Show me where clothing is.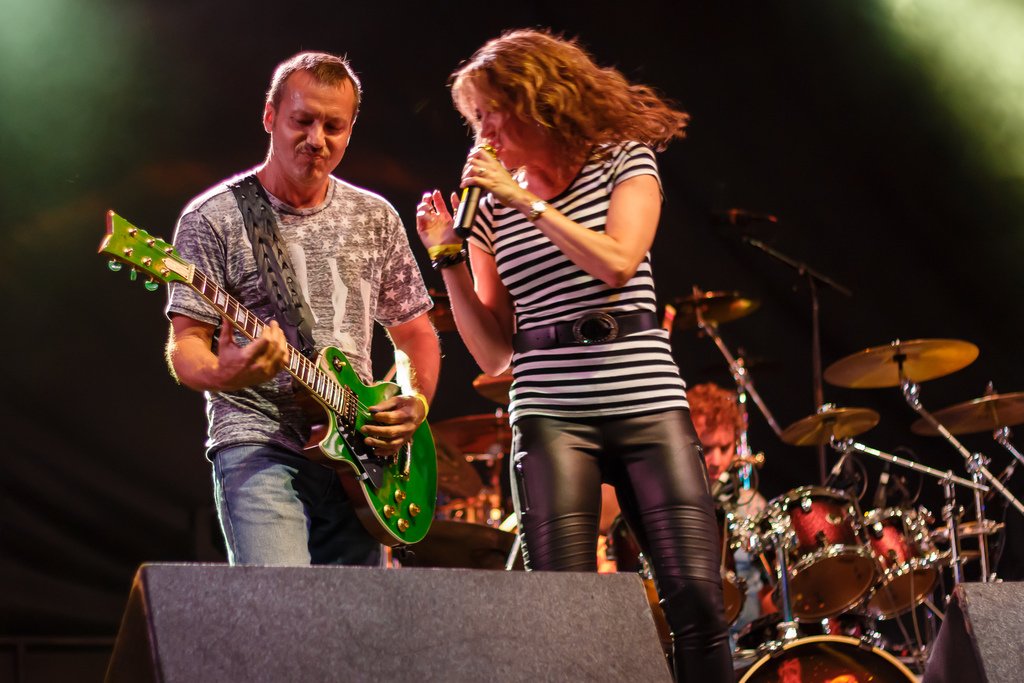
clothing is at <region>163, 140, 428, 552</region>.
